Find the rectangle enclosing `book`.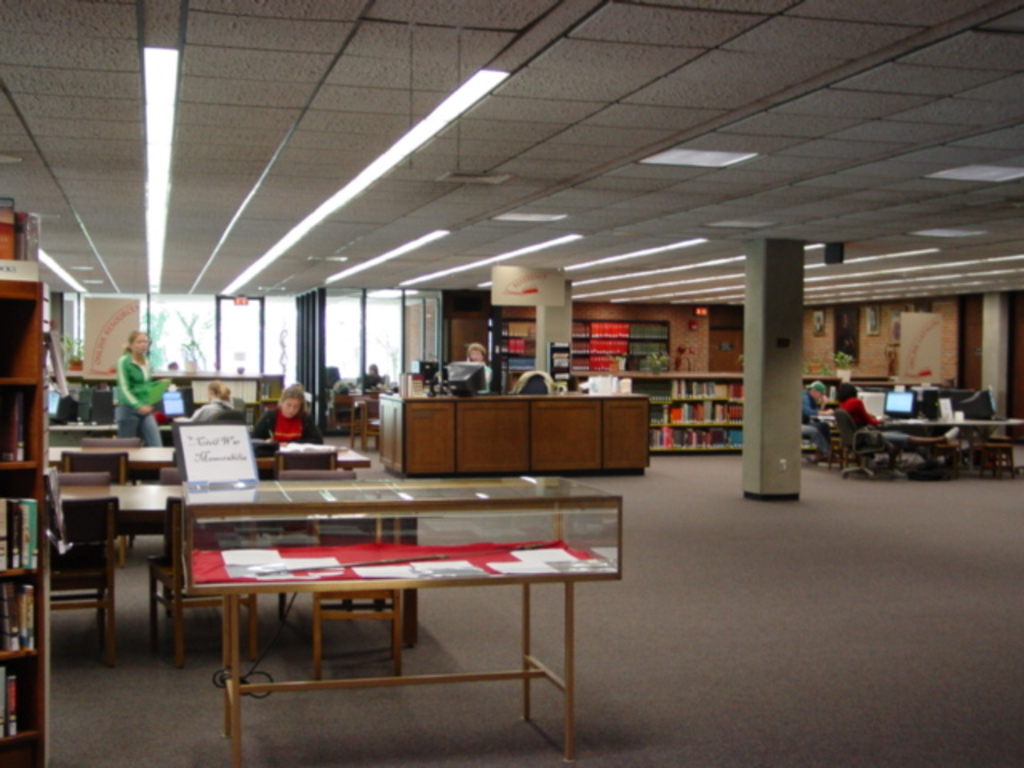
<region>8, 666, 26, 739</region>.
